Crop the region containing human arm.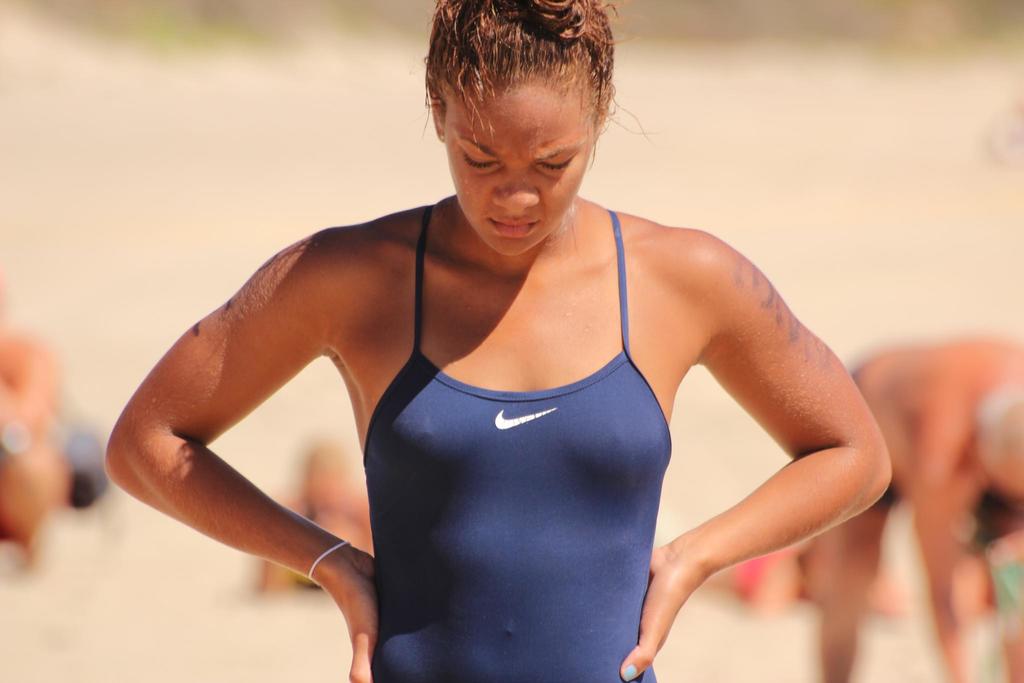
Crop region: [left=929, top=406, right=1011, bottom=682].
